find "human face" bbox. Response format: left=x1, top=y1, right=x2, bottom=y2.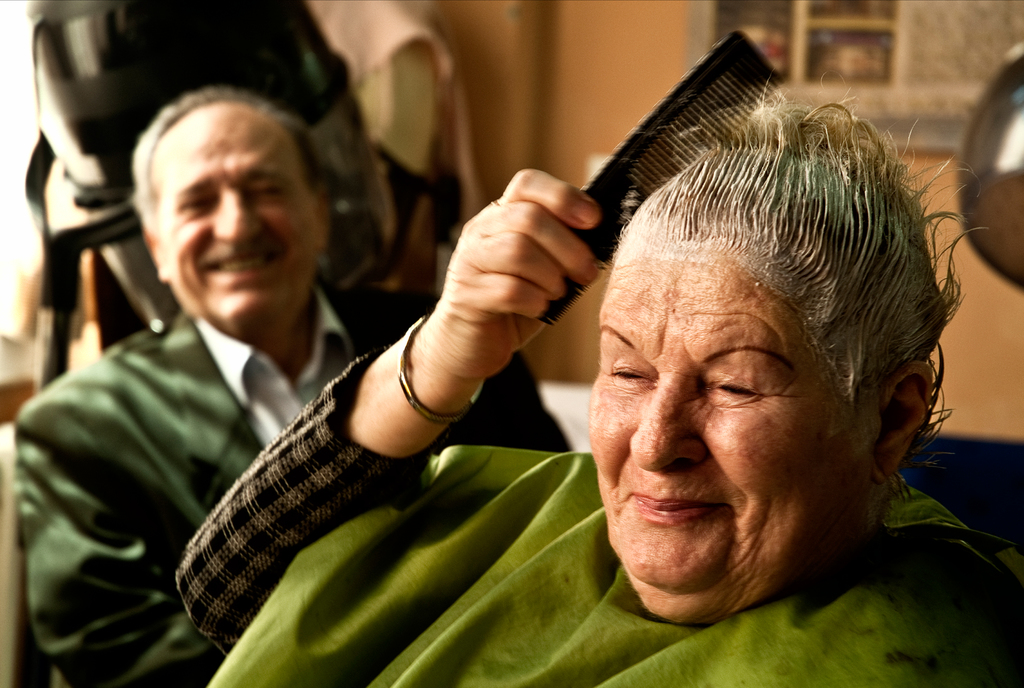
left=588, top=234, right=863, bottom=588.
